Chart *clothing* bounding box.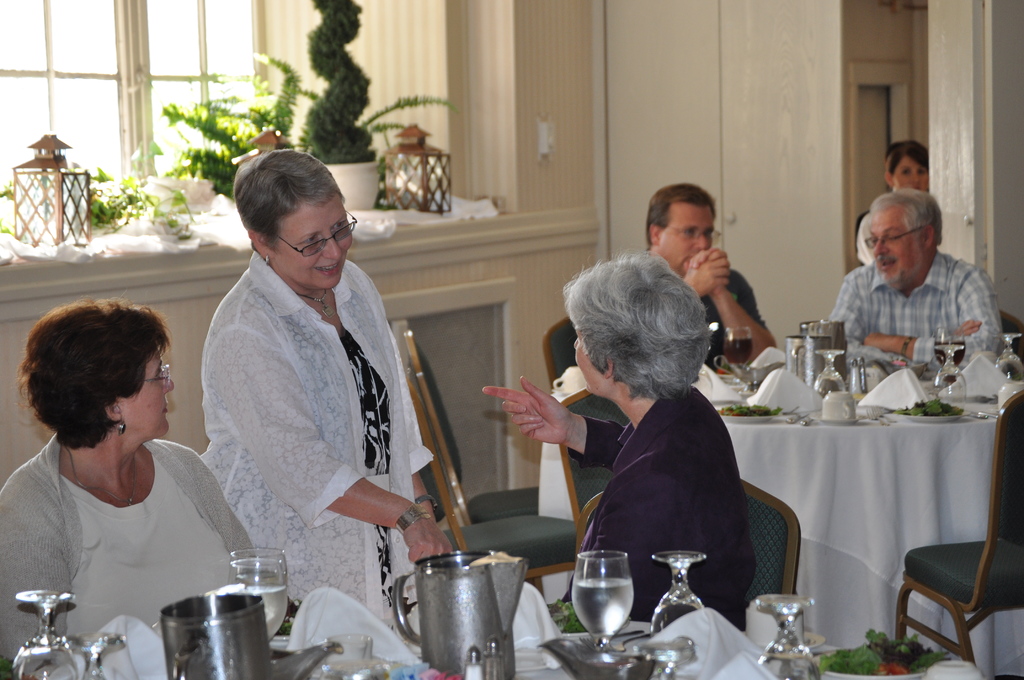
Charted: (left=653, top=249, right=764, bottom=363).
